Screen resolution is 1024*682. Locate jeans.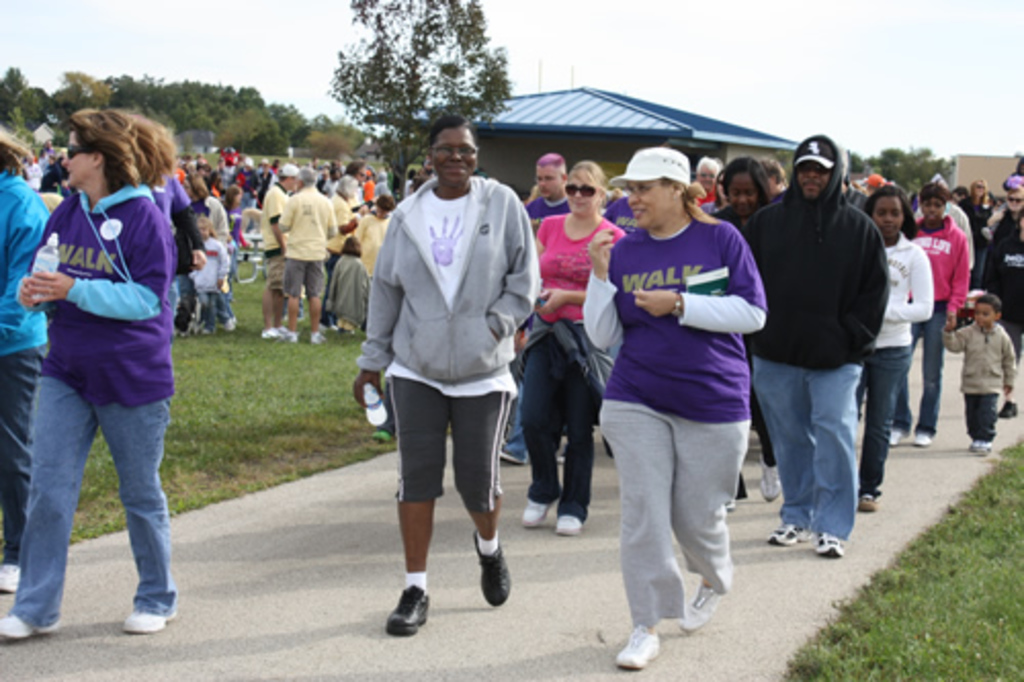
rect(752, 352, 856, 535).
